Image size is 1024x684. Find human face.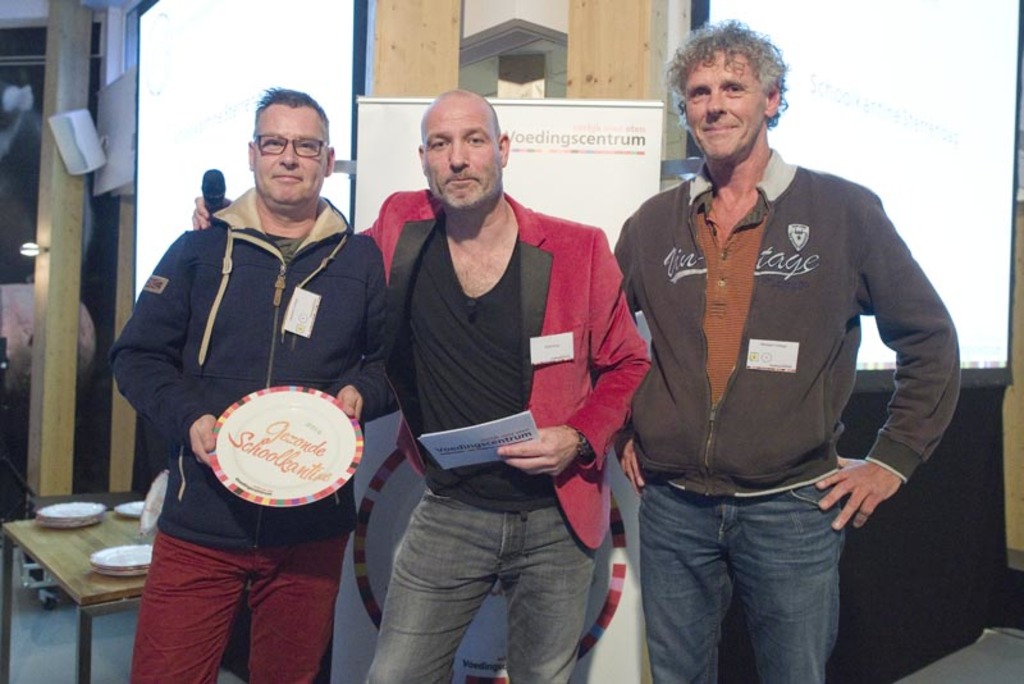
region(248, 102, 328, 214).
